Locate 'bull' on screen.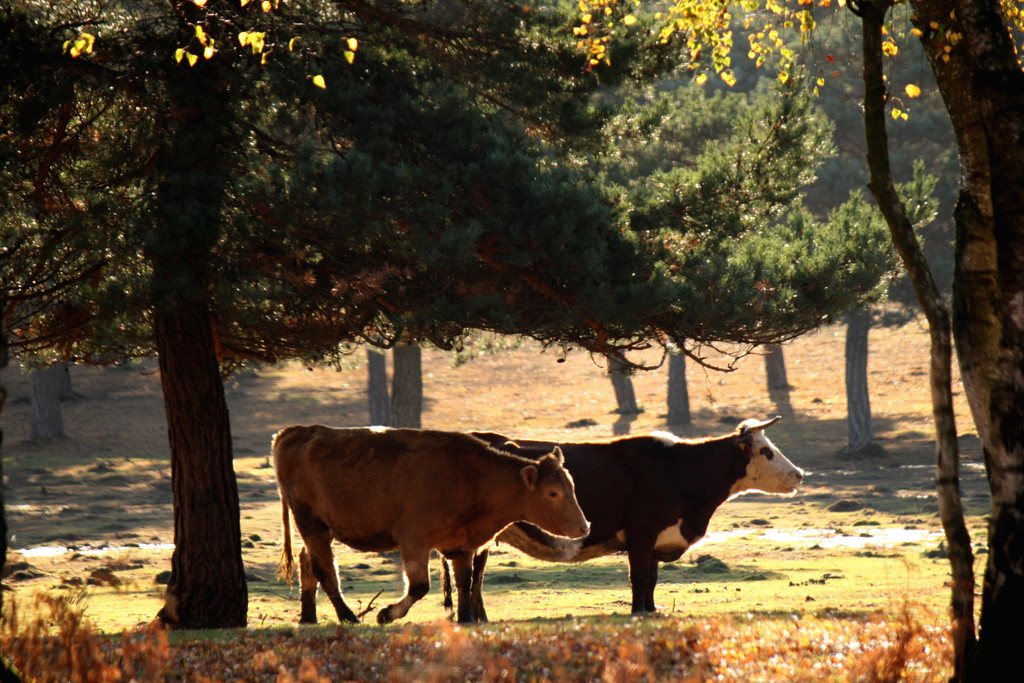
On screen at <box>436,408,808,617</box>.
